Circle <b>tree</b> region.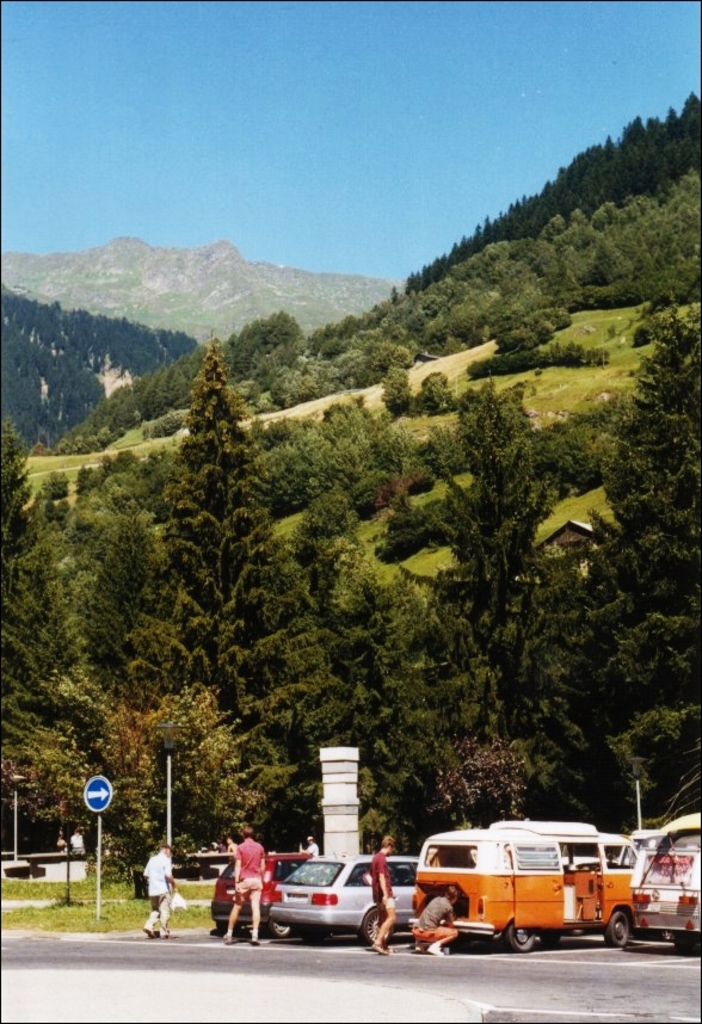
Region: bbox=(0, 666, 271, 872).
